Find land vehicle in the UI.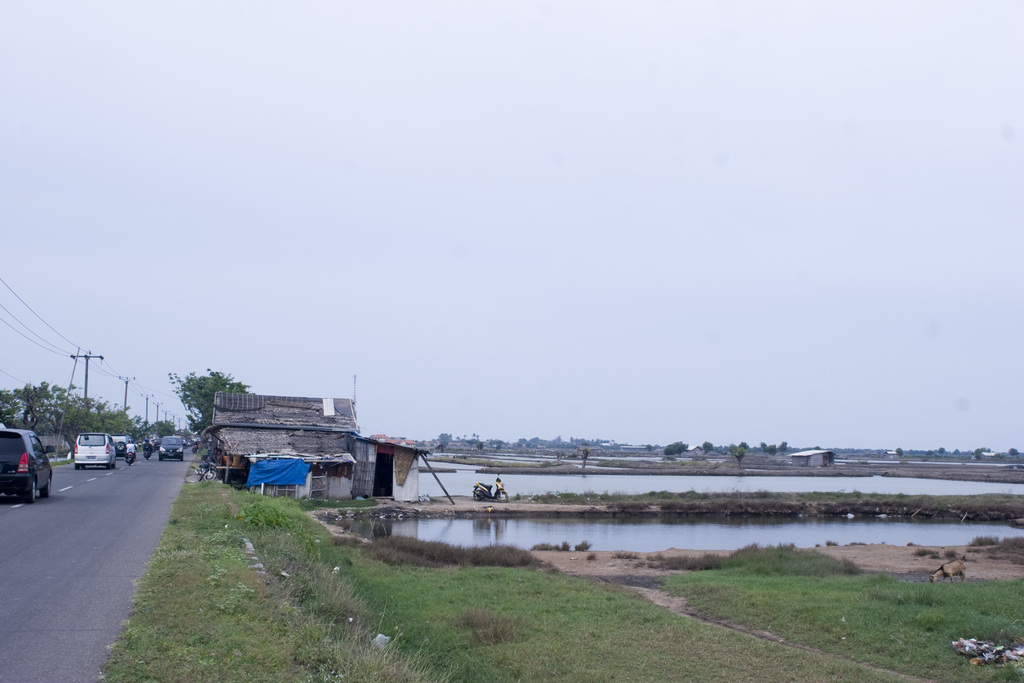
UI element at 143 444 154 463.
